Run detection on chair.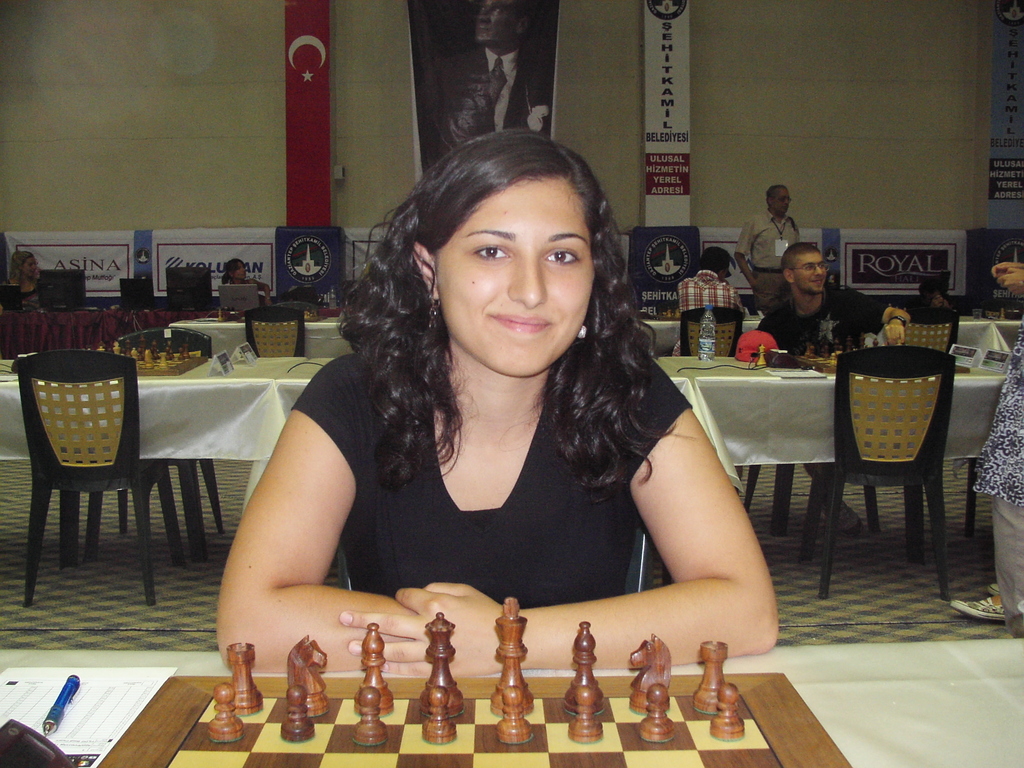
Result: 18,356,168,611.
